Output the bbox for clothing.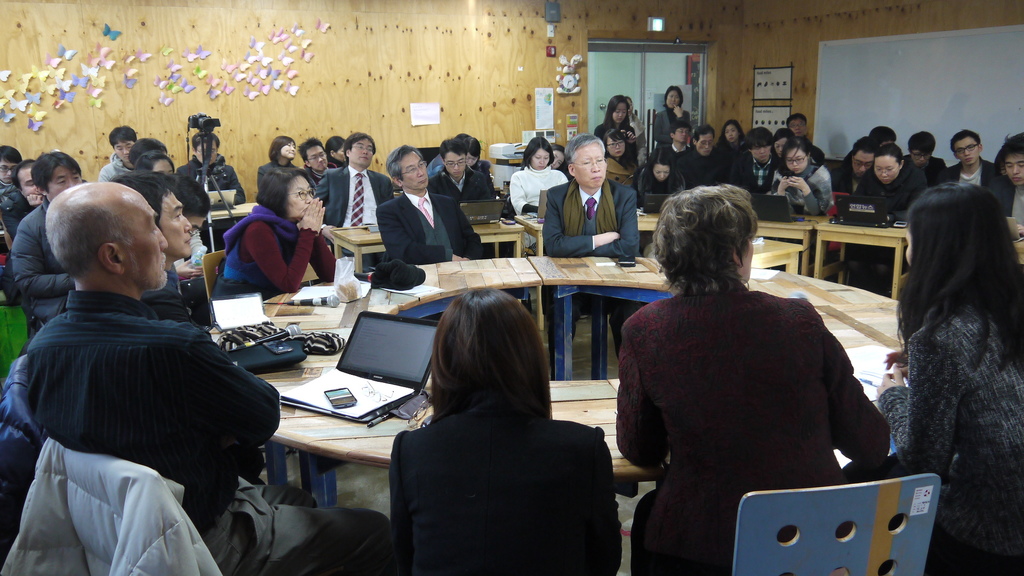
<bbox>439, 164, 490, 199</bbox>.
